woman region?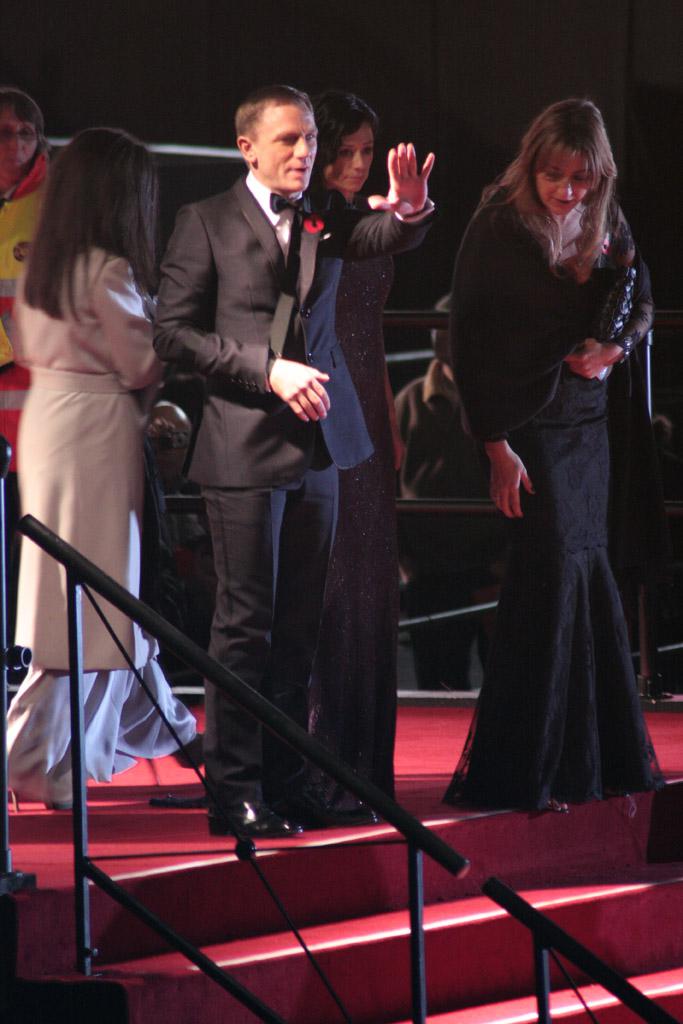
left=0, top=128, right=218, bottom=816
